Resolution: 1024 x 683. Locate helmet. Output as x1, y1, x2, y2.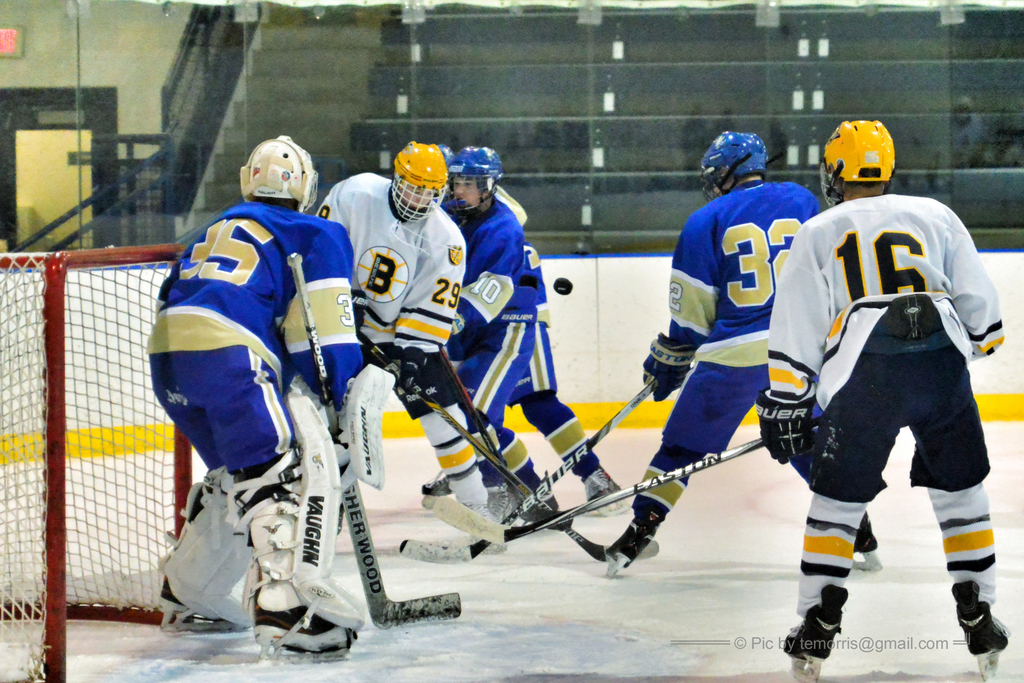
438, 142, 507, 217.
